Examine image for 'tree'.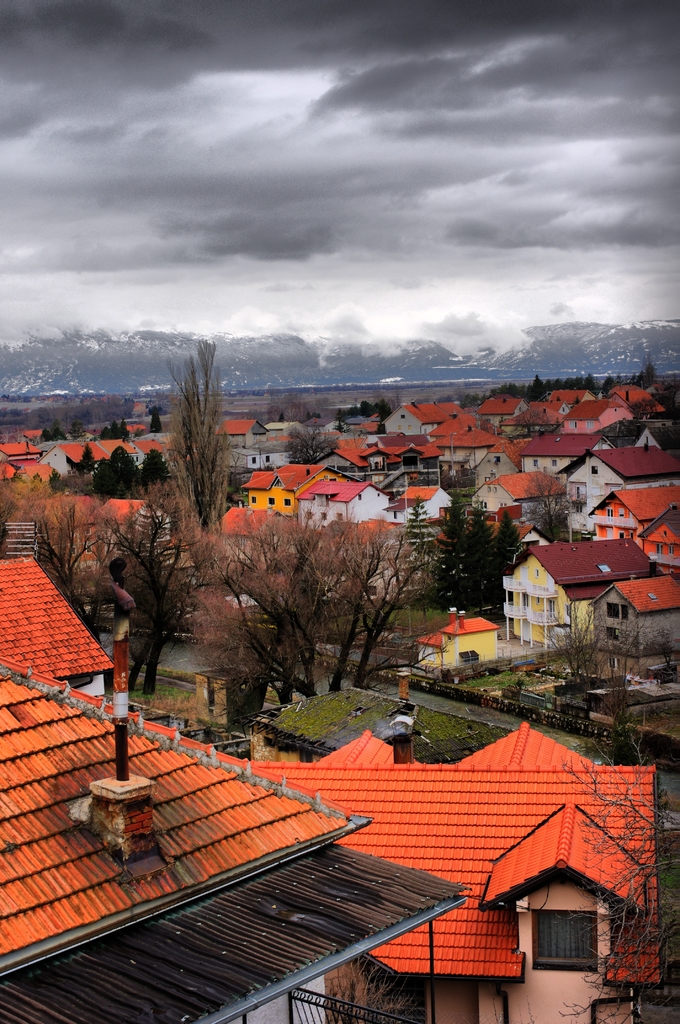
Examination result: box(542, 766, 679, 1023).
